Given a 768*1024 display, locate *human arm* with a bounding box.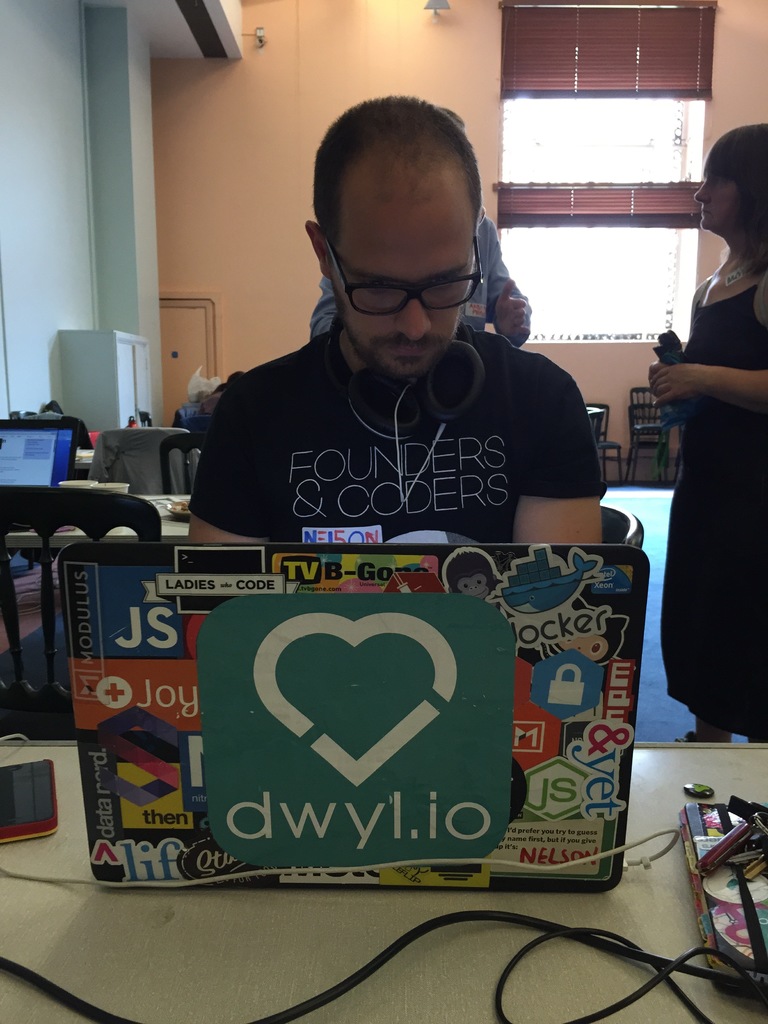
Located: 646:352:767:415.
